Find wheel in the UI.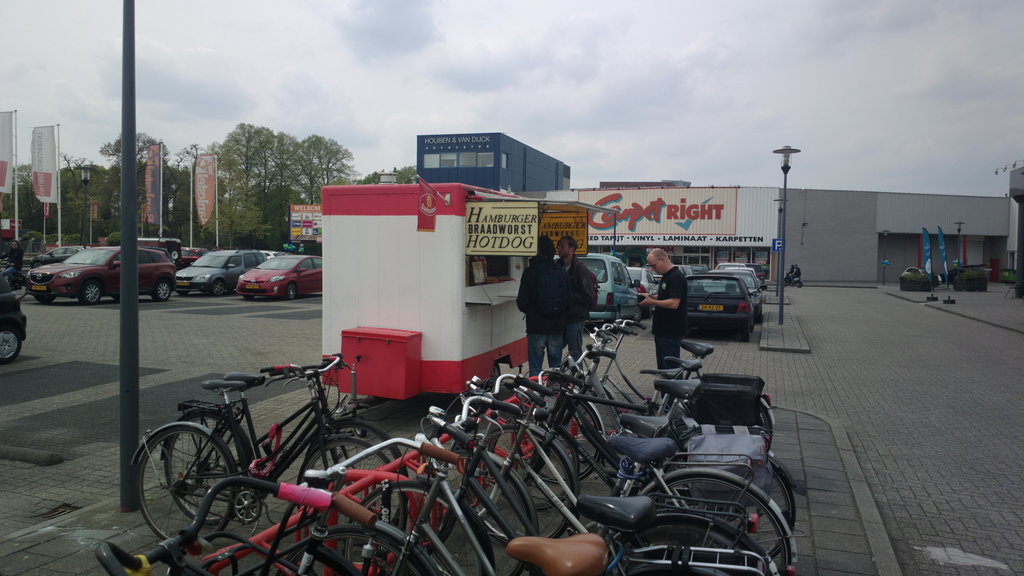
UI element at box=[673, 406, 777, 463].
